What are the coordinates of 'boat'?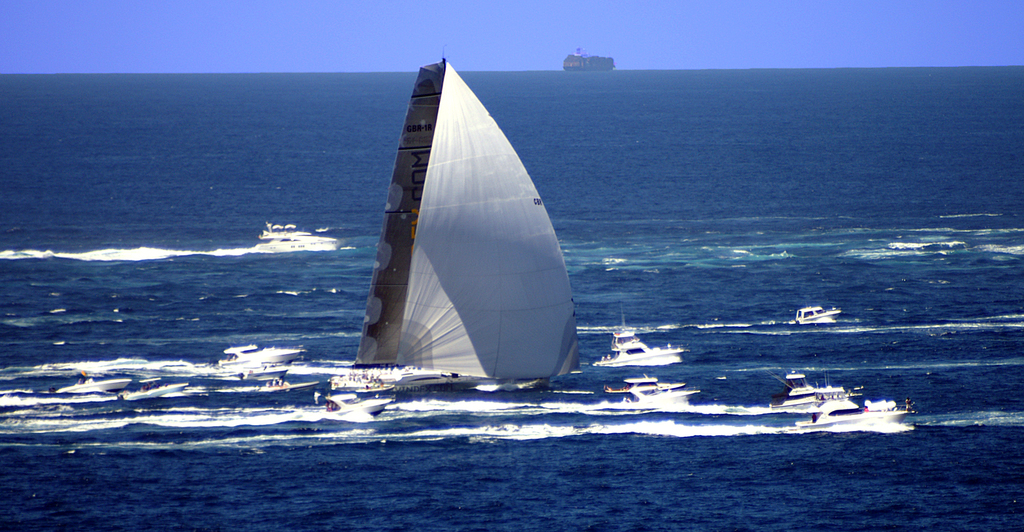
792,297,841,328.
